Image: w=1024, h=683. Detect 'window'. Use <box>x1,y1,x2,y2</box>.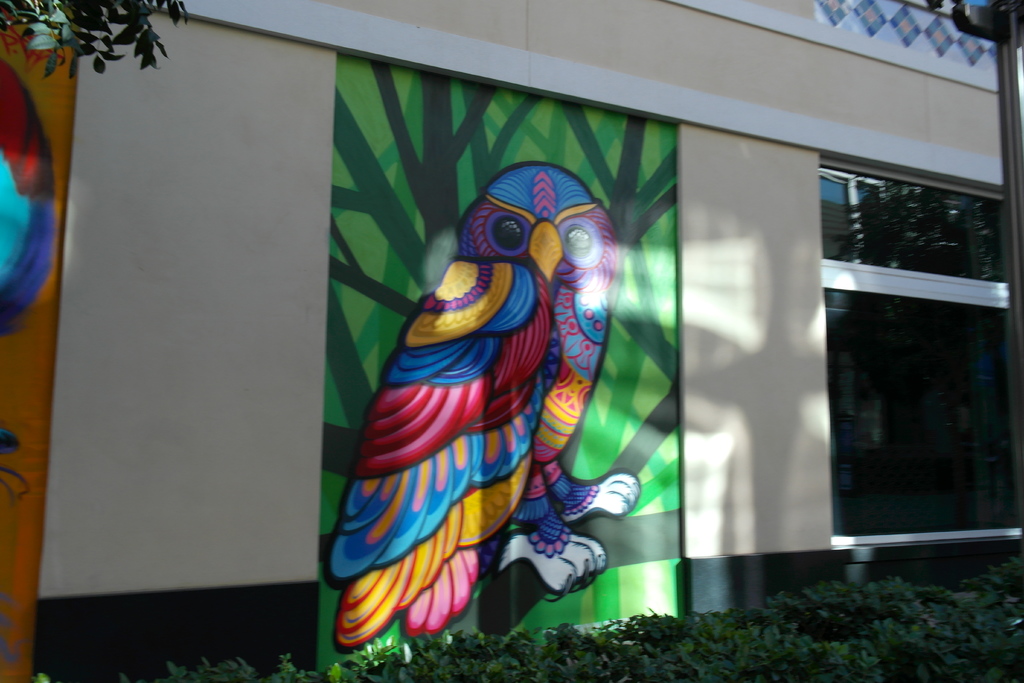
<box>810,120,1009,576</box>.
